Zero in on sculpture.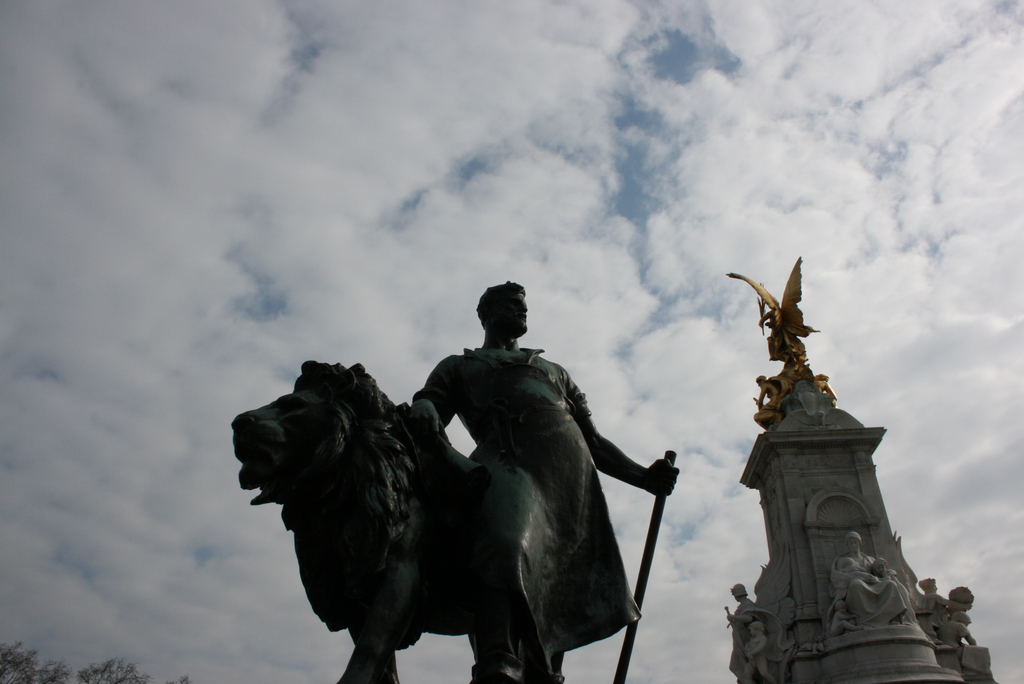
Zeroed in: rect(916, 572, 975, 618).
